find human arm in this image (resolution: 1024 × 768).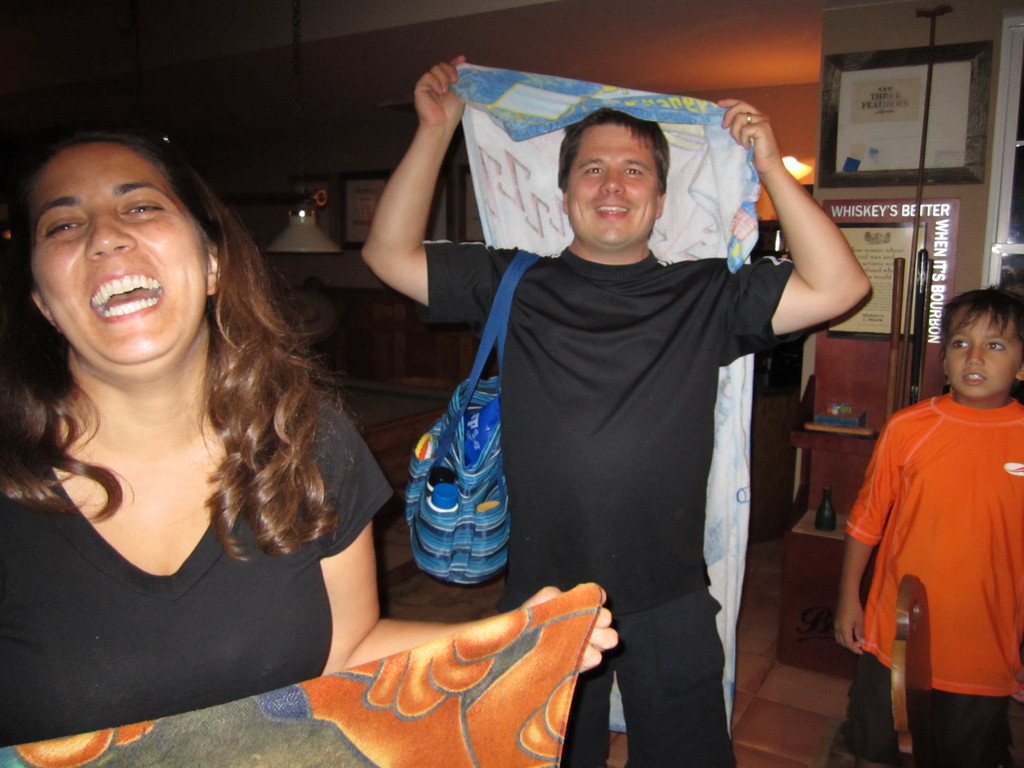
708, 102, 871, 349.
